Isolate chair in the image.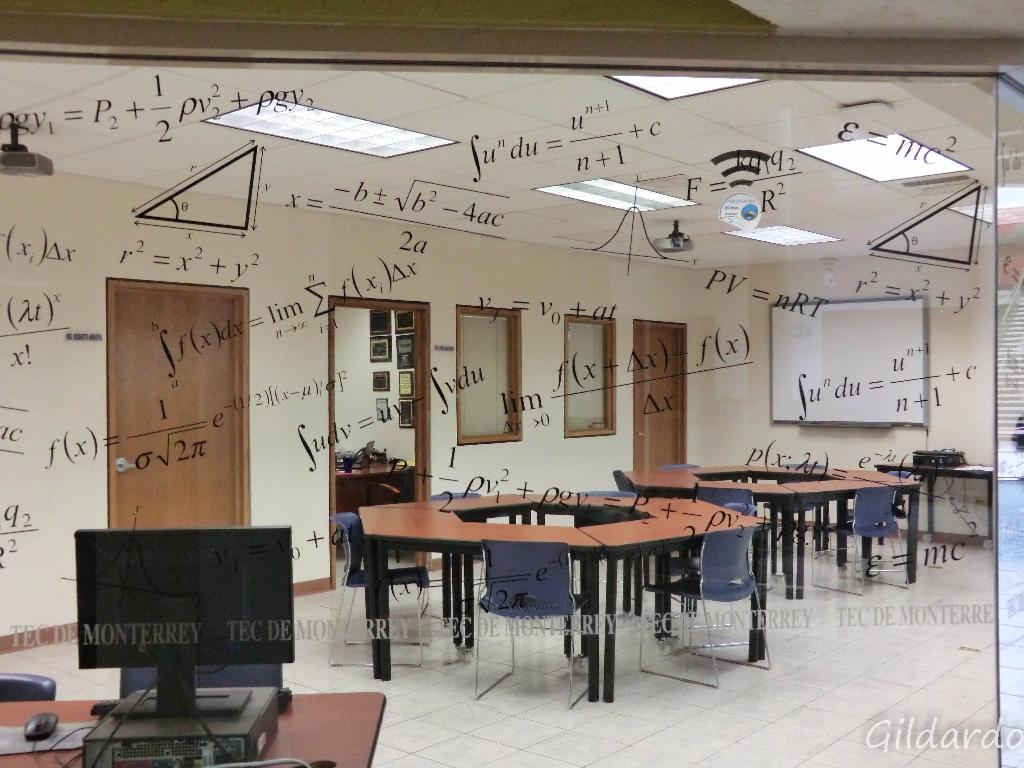
Isolated region: detection(416, 492, 494, 623).
